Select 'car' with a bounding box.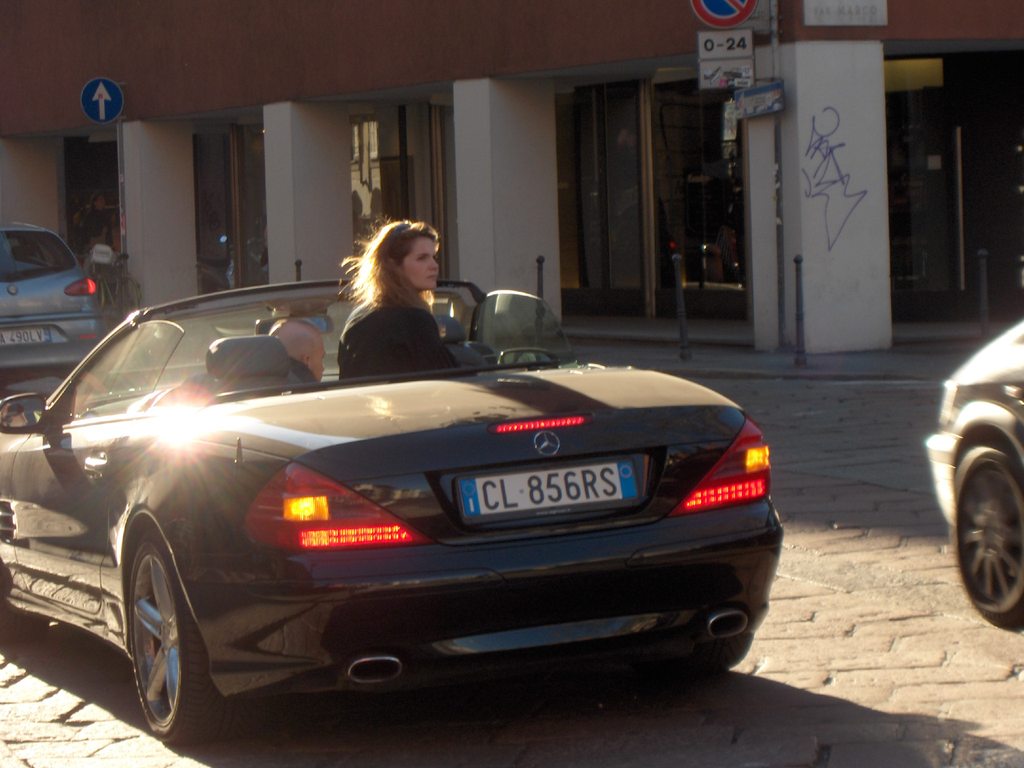
l=0, t=218, r=111, b=413.
